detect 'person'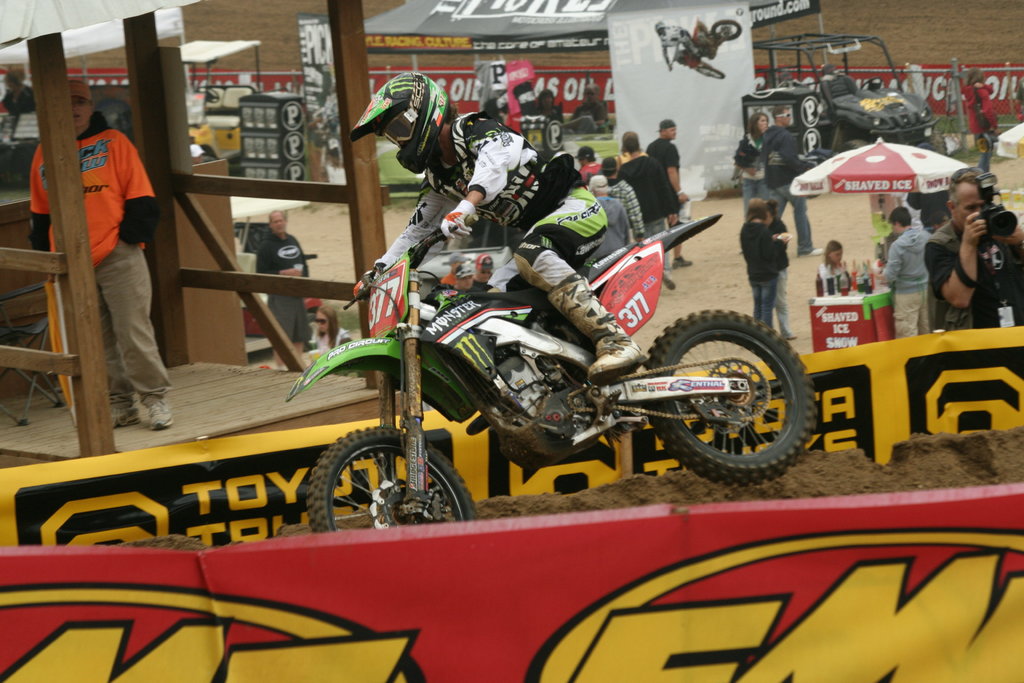
left=354, top=69, right=645, bottom=386
